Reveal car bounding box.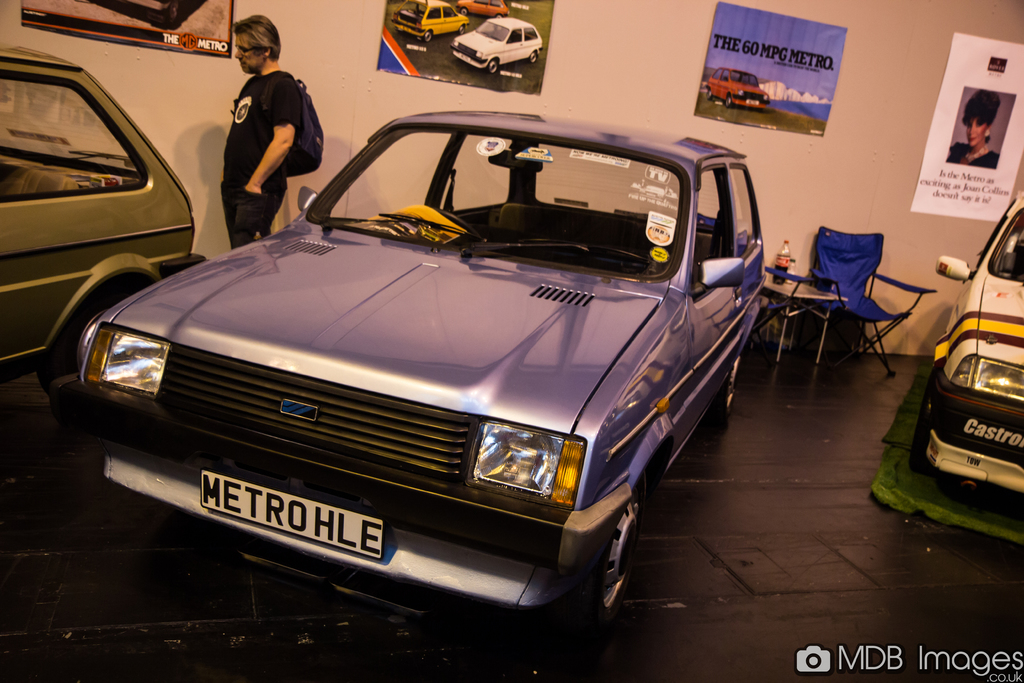
Revealed: 910/188/1023/502.
